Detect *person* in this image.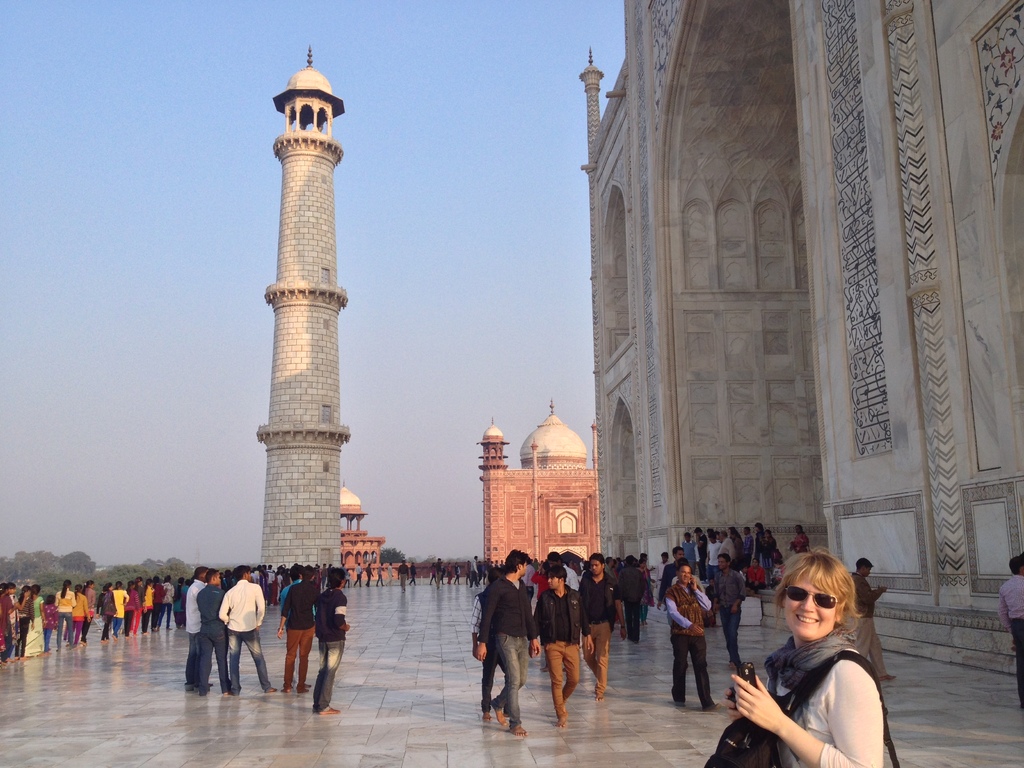
Detection: l=362, t=563, r=376, b=588.
